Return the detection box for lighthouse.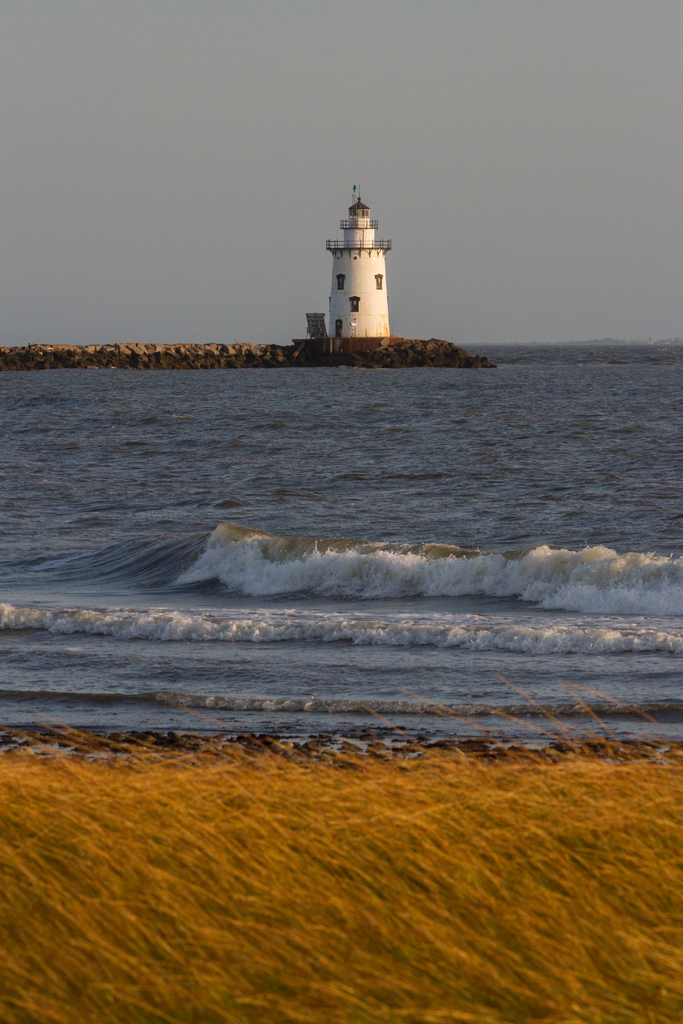
Rect(324, 183, 395, 338).
